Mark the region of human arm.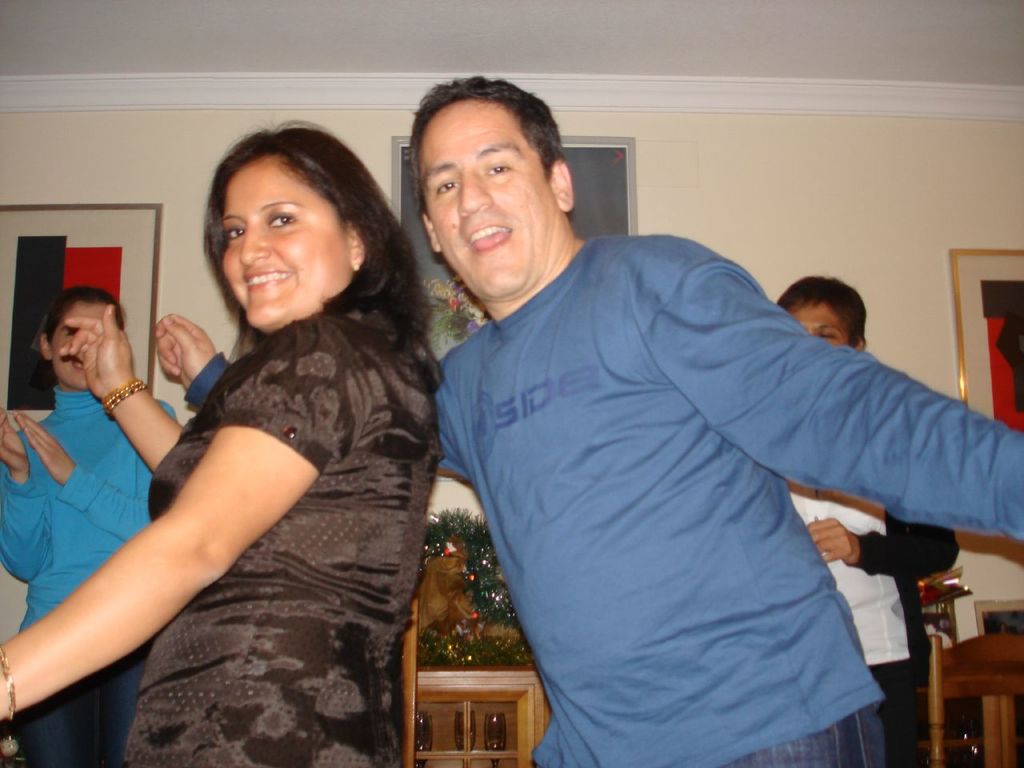
Region: {"x1": 0, "y1": 333, "x2": 354, "y2": 741}.
